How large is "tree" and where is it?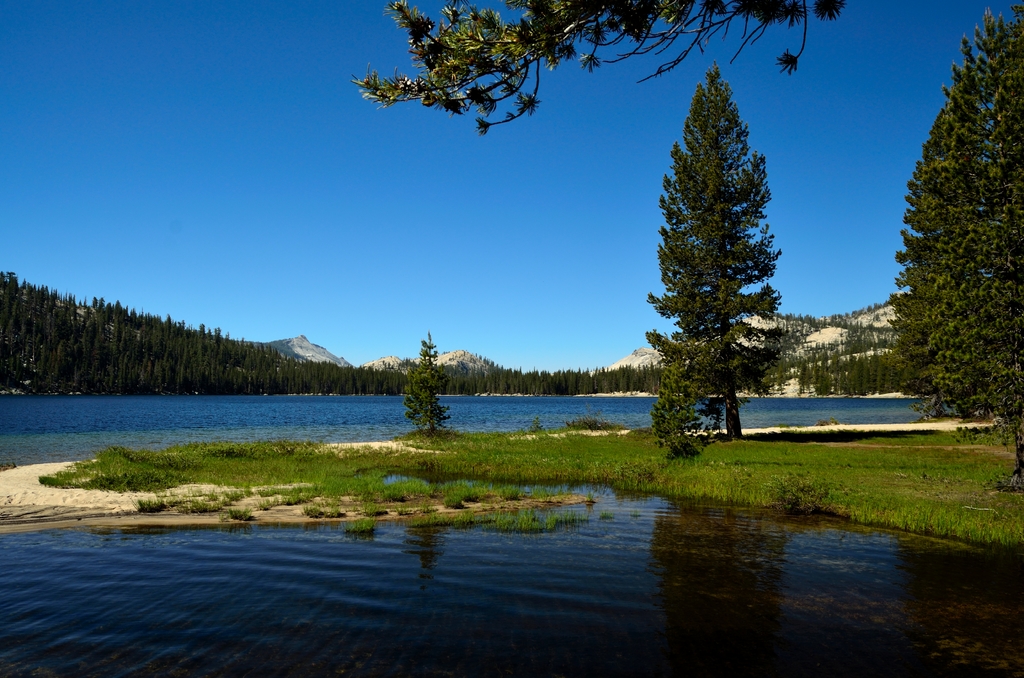
Bounding box: x1=640, y1=61, x2=795, y2=439.
